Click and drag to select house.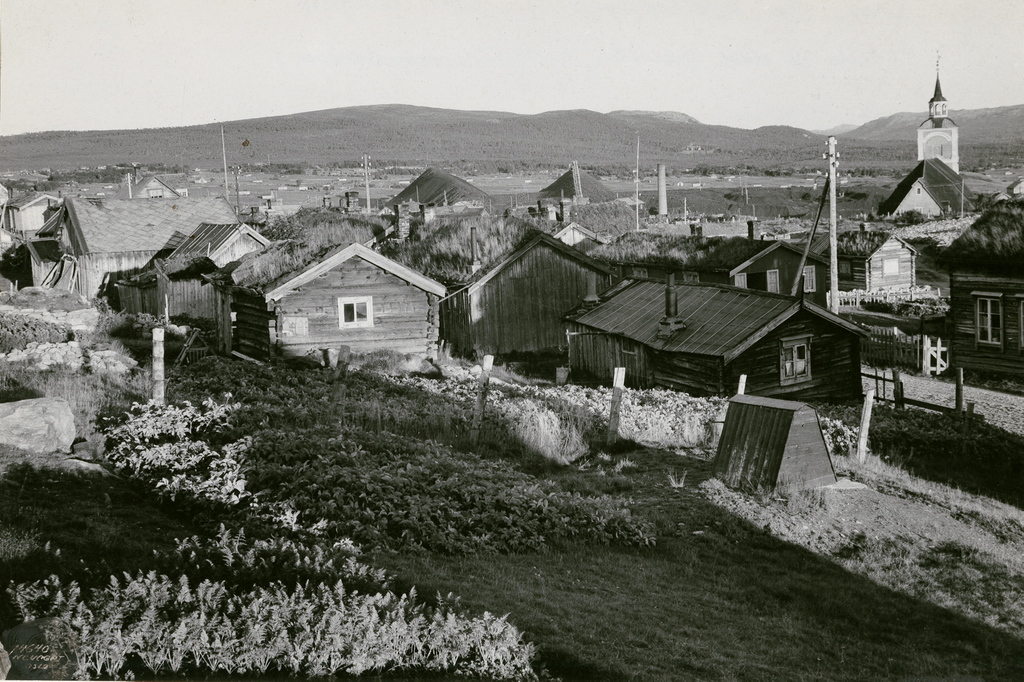
Selection: (x1=881, y1=153, x2=981, y2=223).
